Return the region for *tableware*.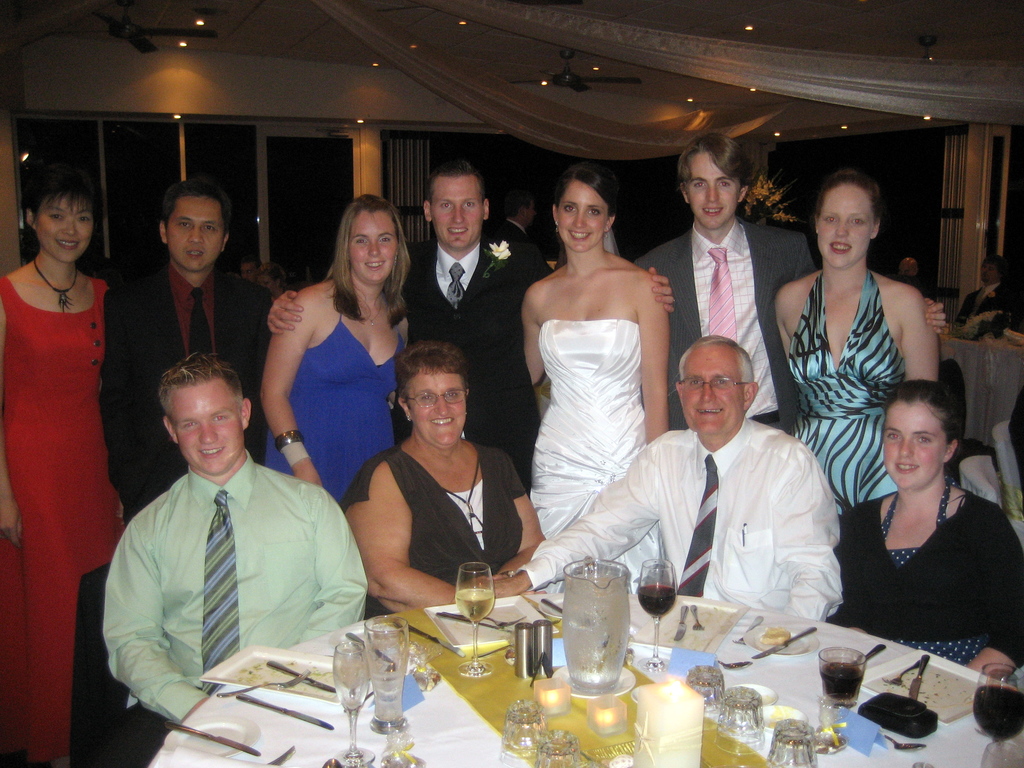
box(361, 611, 412, 734).
